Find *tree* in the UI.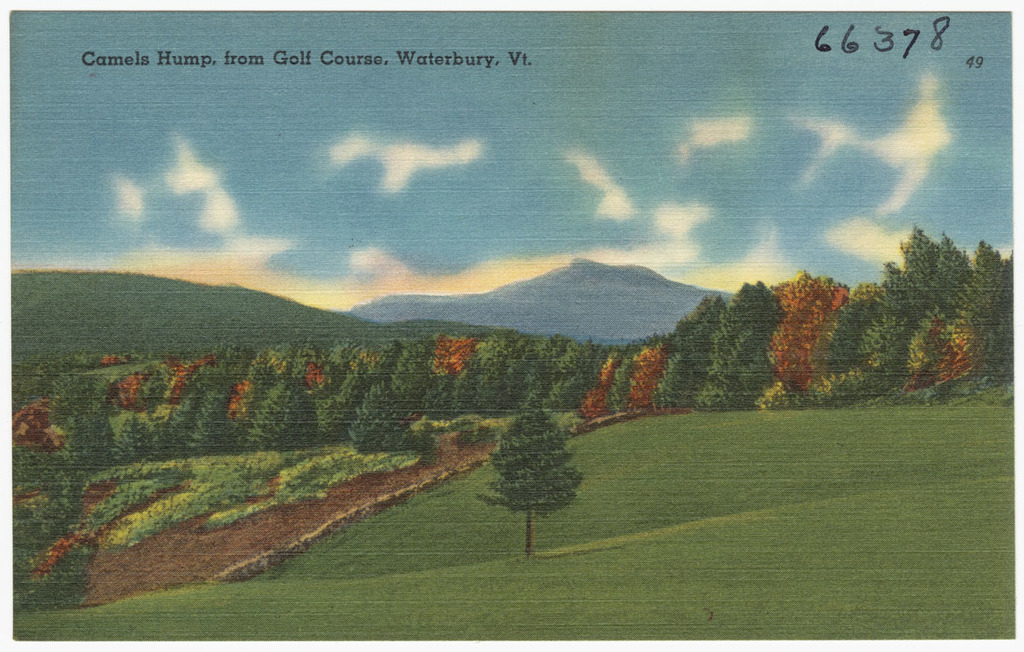
UI element at [x1=108, y1=398, x2=163, y2=461].
